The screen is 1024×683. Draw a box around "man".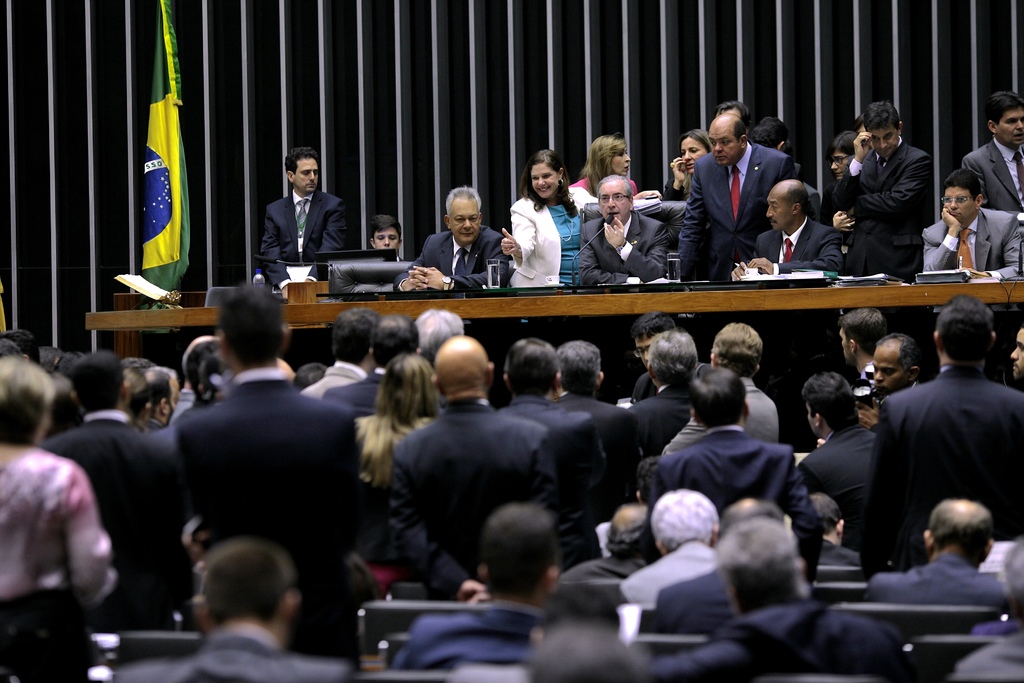
bbox=(798, 370, 879, 532).
